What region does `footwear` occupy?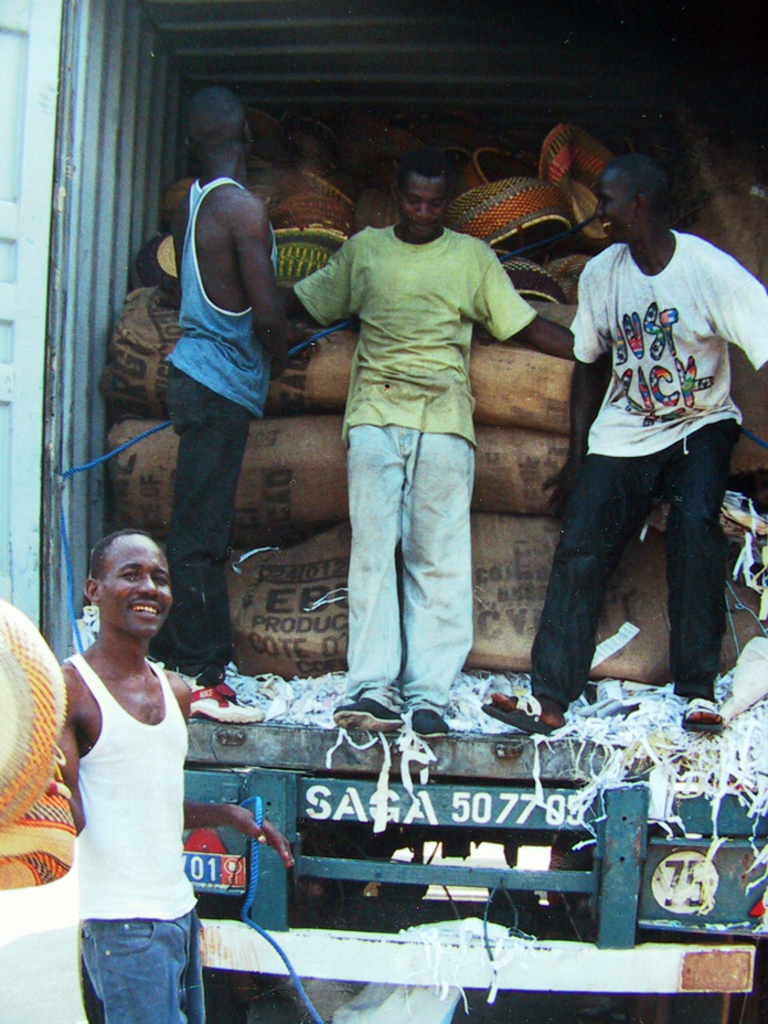
(408,708,455,743).
